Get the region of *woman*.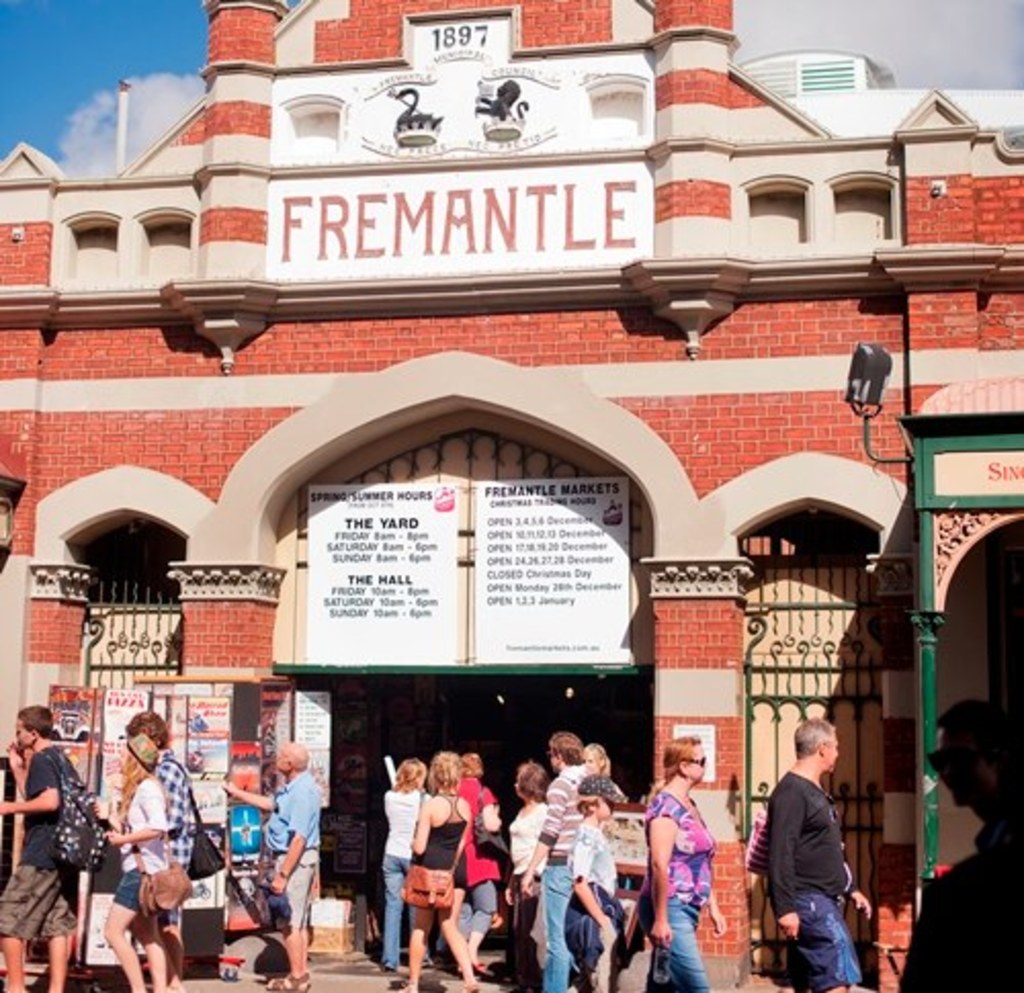
457:745:512:960.
